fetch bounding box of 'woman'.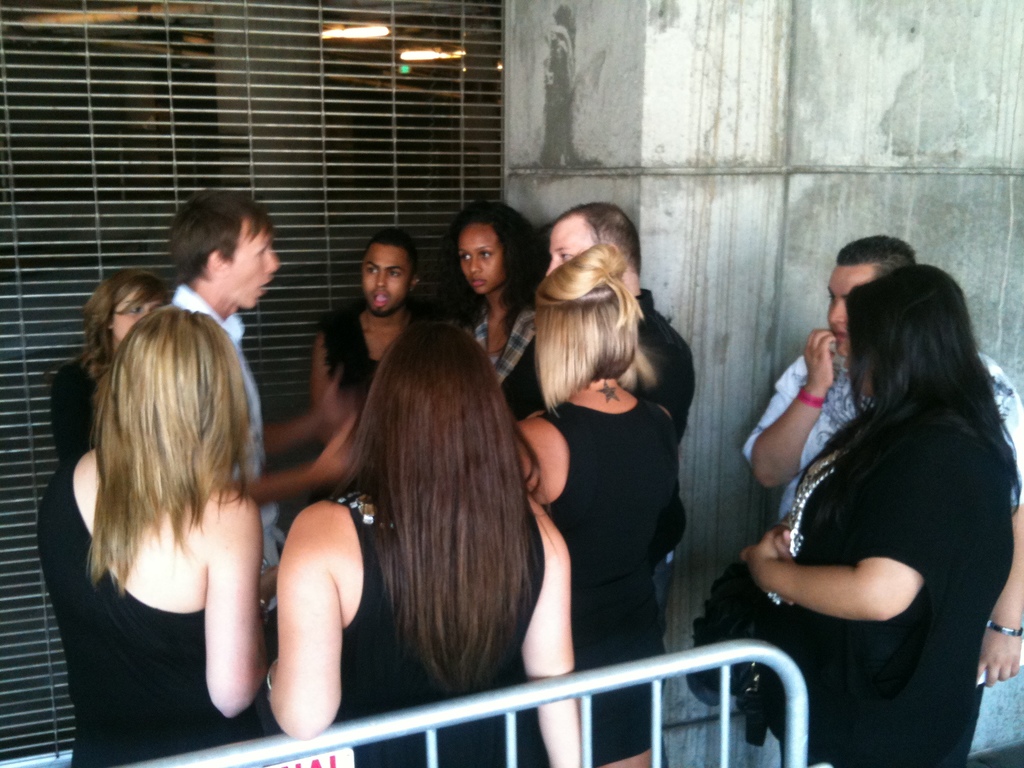
Bbox: {"left": 267, "top": 324, "right": 579, "bottom": 767}.
